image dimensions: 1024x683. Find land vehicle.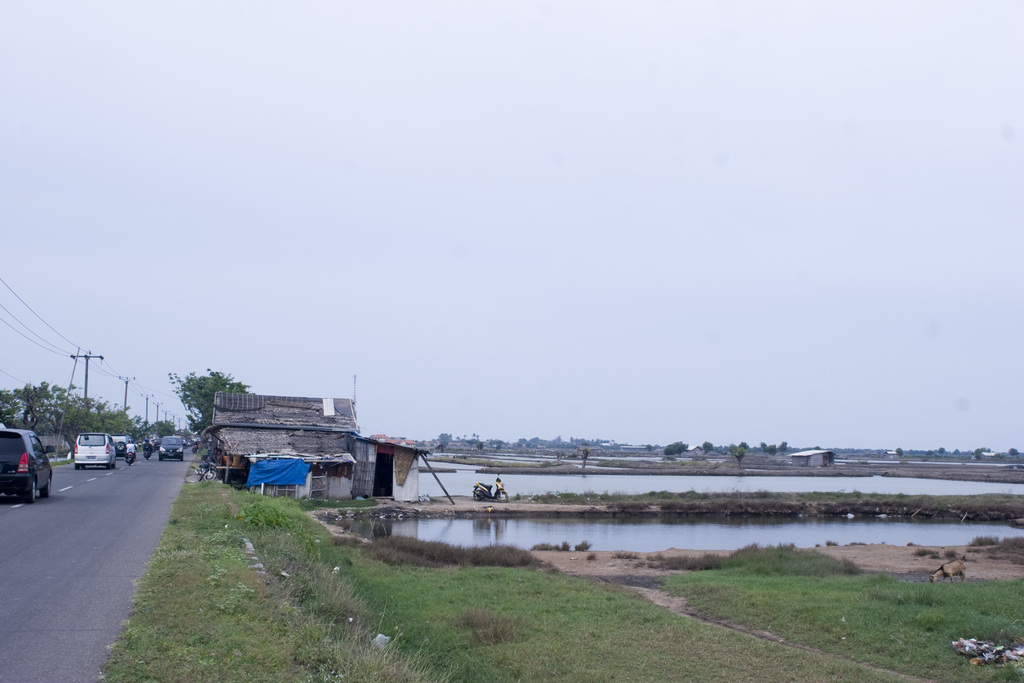
(left=150, top=436, right=163, bottom=452).
